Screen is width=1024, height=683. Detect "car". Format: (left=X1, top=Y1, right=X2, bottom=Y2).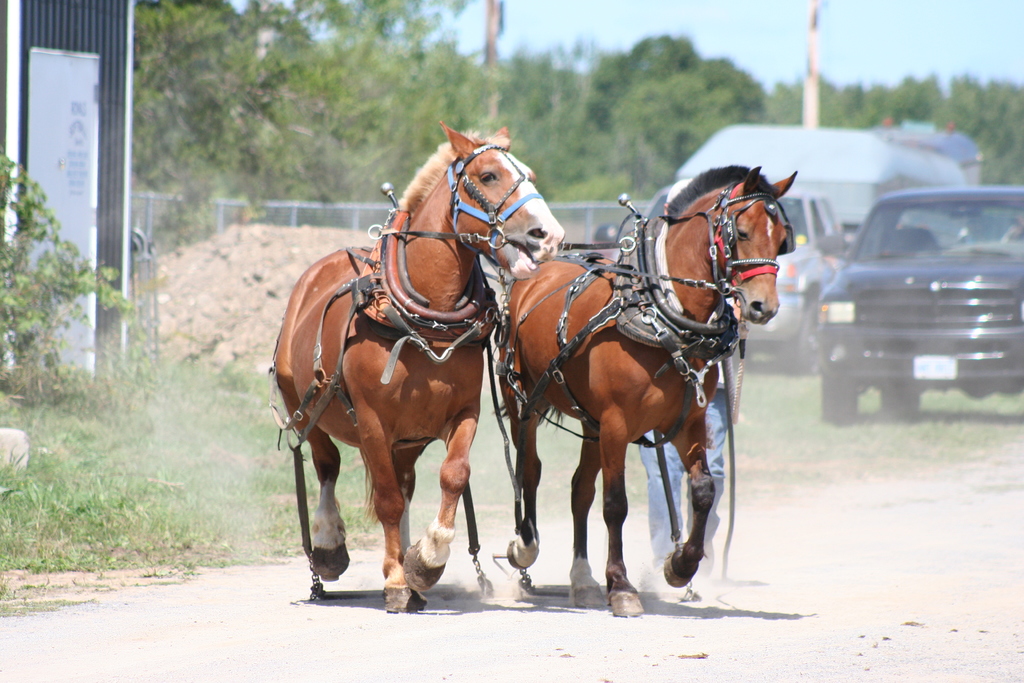
(left=744, top=186, right=846, bottom=377).
